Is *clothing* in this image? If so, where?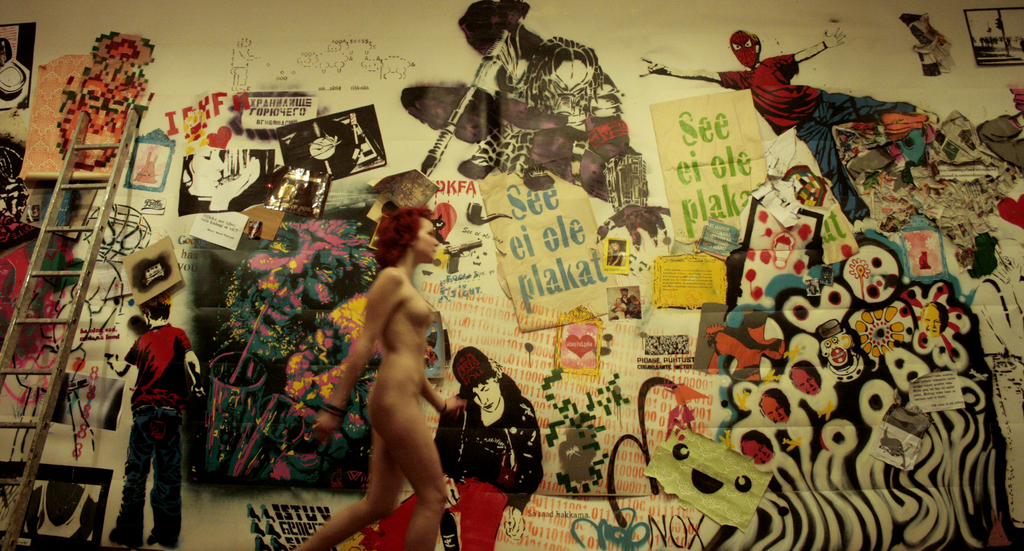
Yes, at bbox=(111, 320, 192, 542).
